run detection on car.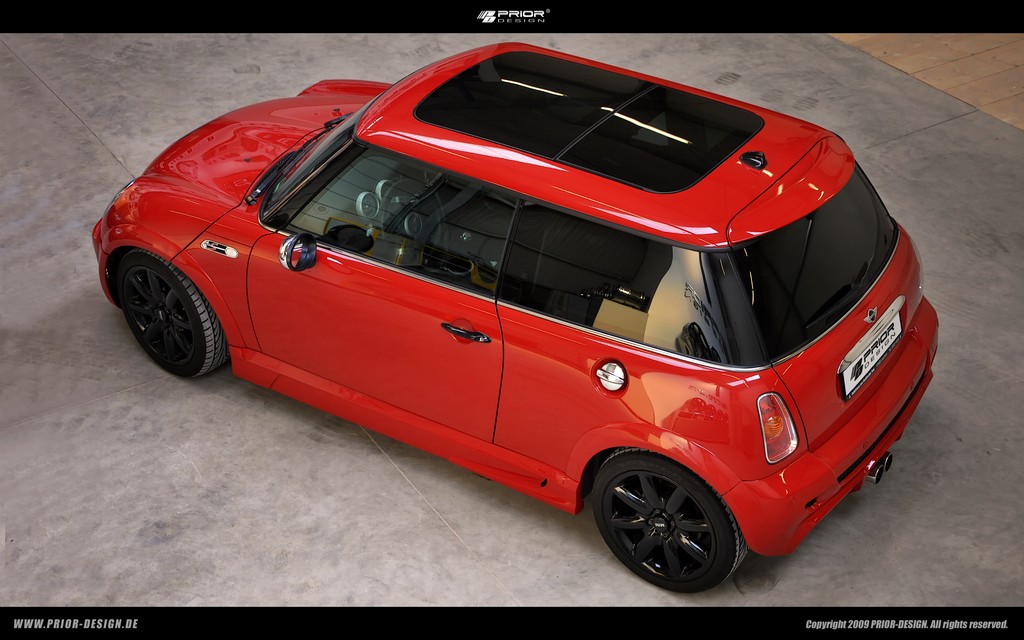
Result: x1=119, y1=58, x2=940, y2=603.
